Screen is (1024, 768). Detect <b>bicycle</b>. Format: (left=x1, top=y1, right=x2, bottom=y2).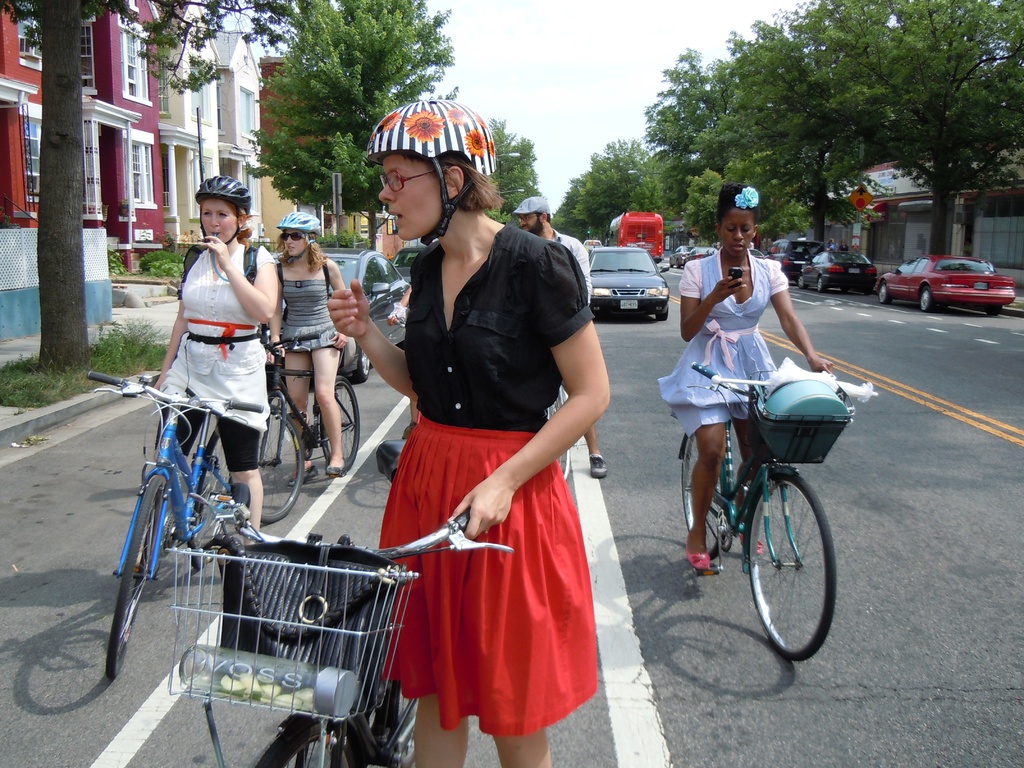
(left=678, top=337, right=856, bottom=673).
